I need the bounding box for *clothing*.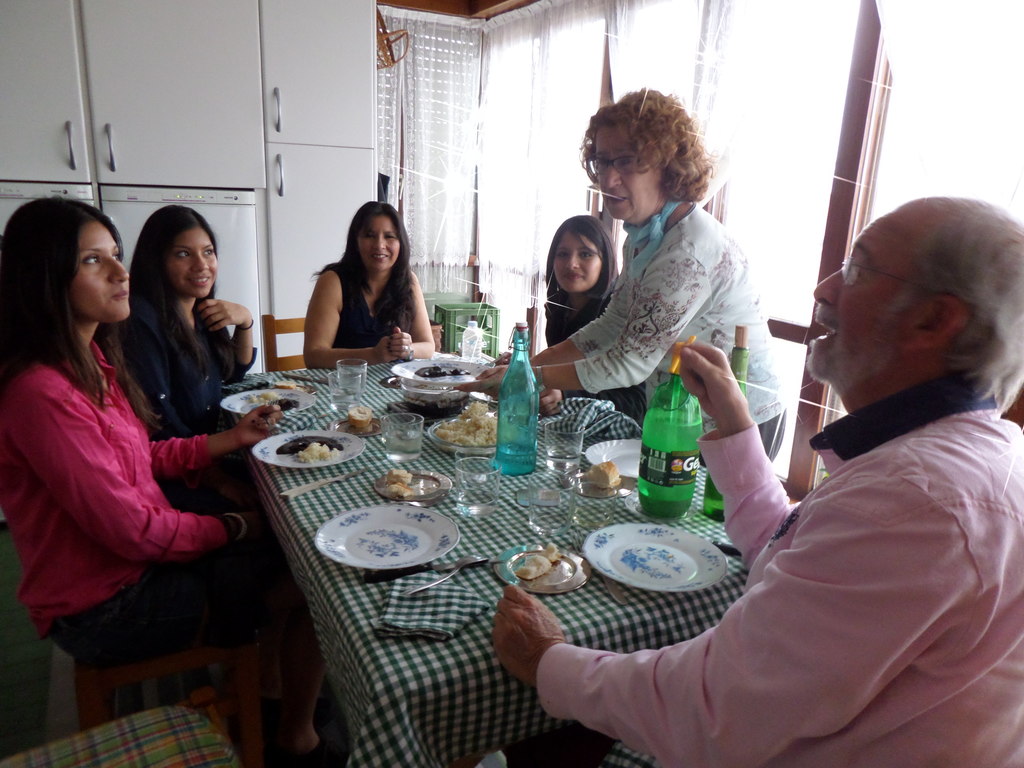
Here it is: box=[532, 364, 1023, 767].
